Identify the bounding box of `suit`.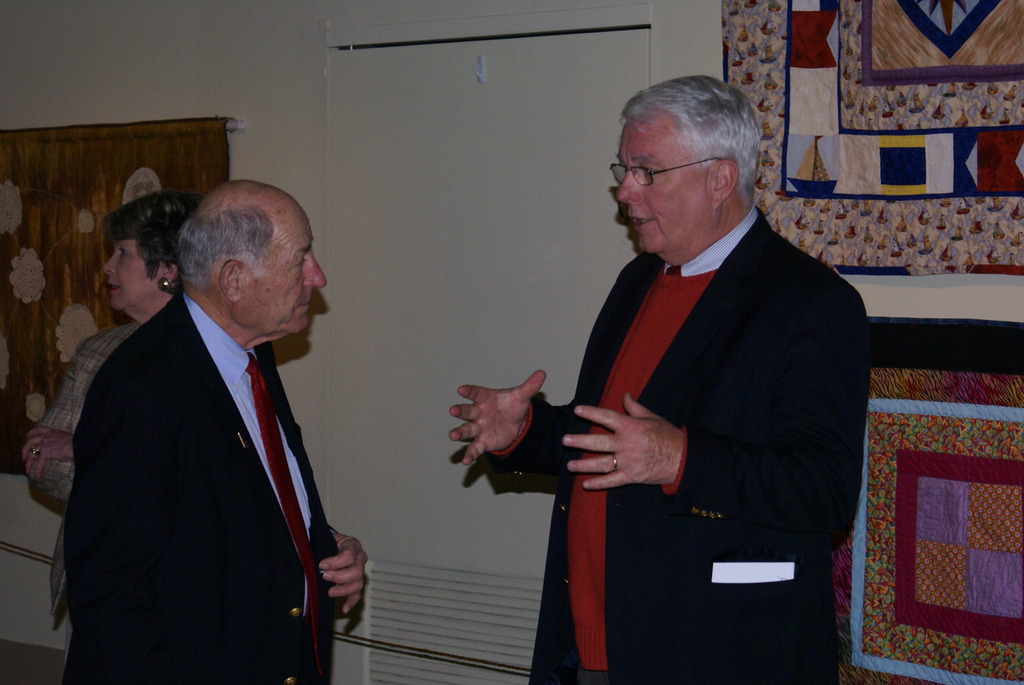
63,292,337,684.
